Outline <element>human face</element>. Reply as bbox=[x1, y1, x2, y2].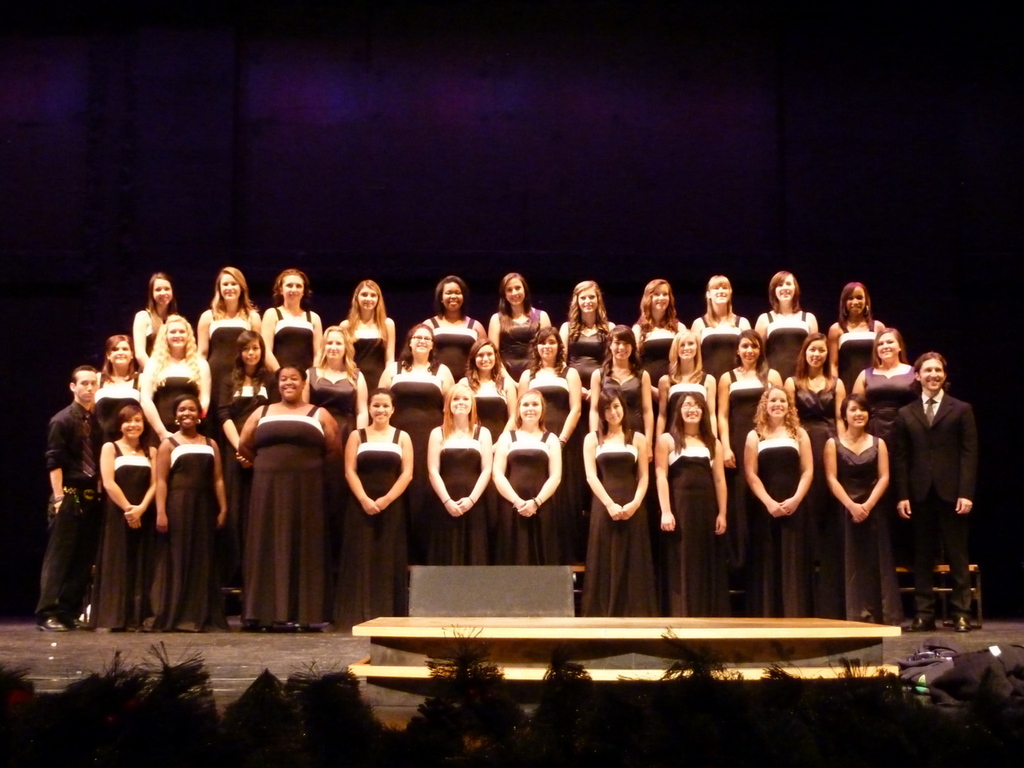
bbox=[649, 279, 671, 315].
